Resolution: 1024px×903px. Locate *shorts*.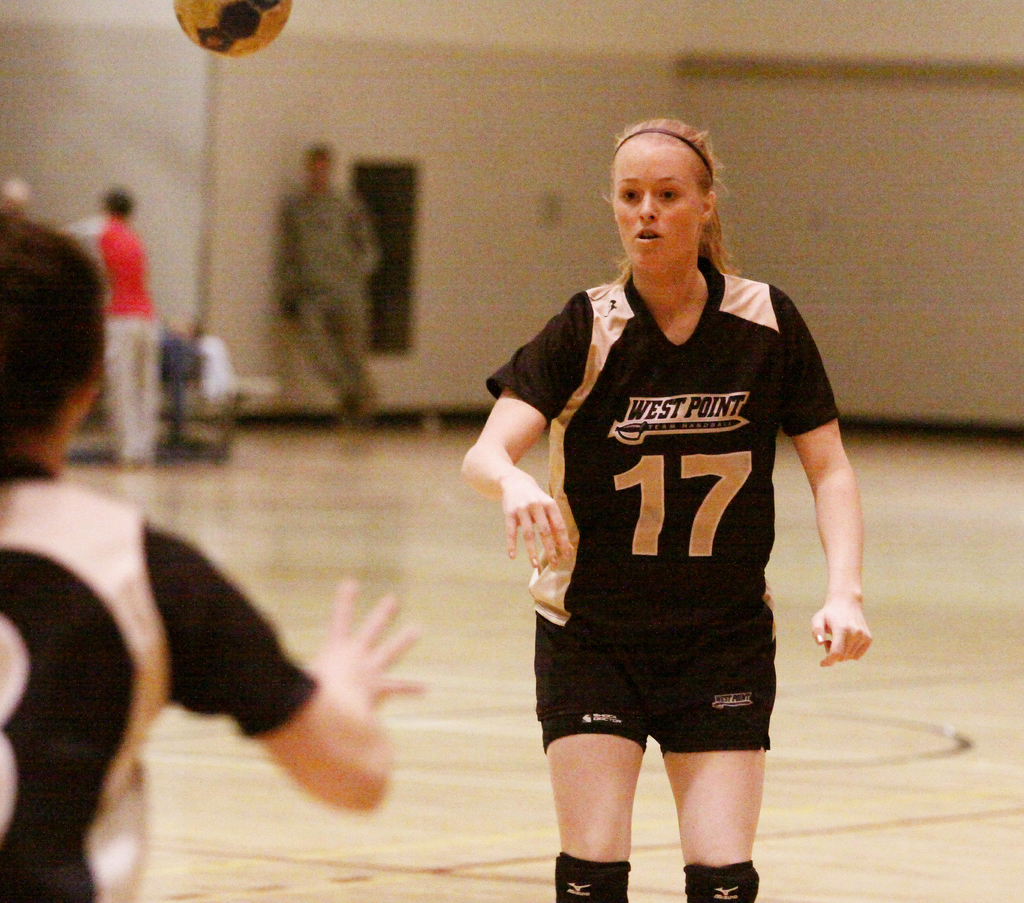
537, 615, 772, 755.
